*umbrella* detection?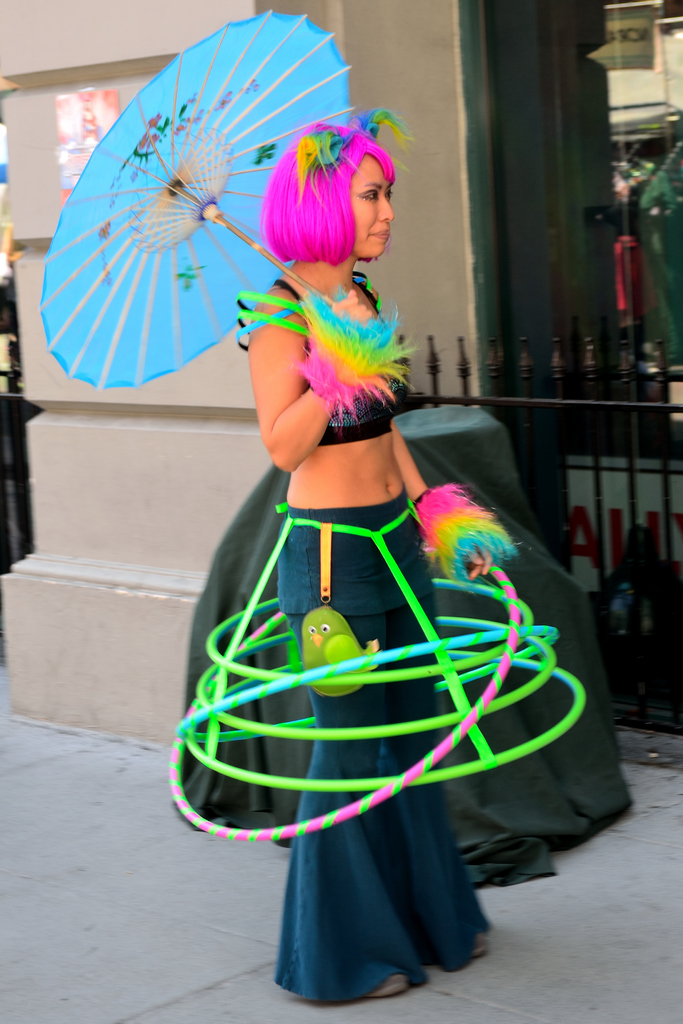
{"left": 37, "top": 6, "right": 359, "bottom": 397}
